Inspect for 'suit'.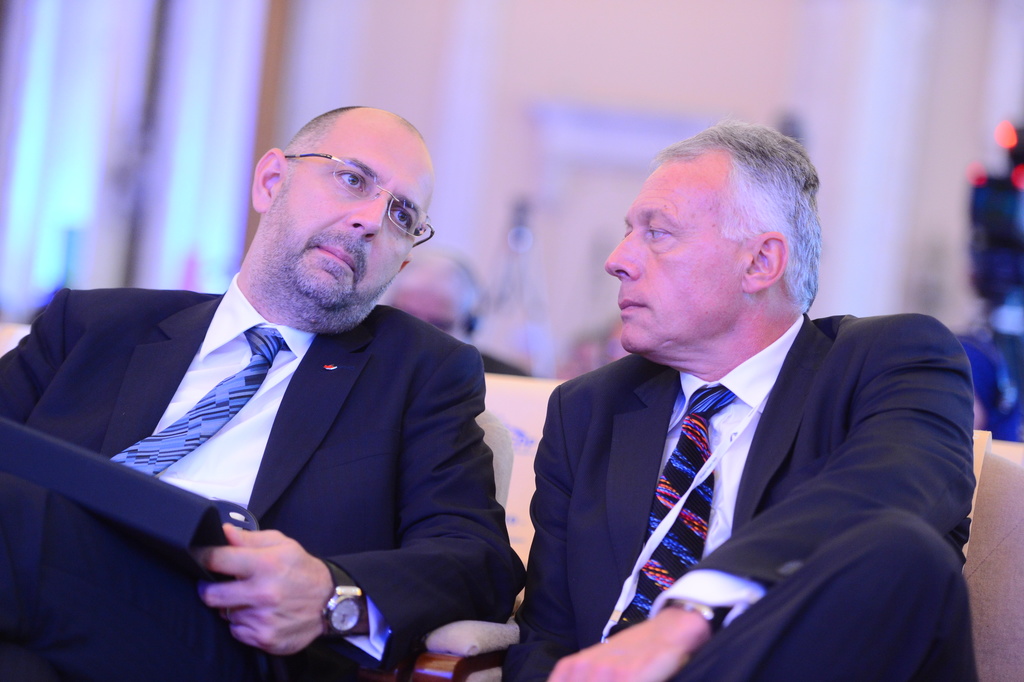
Inspection: box=[0, 266, 523, 681].
